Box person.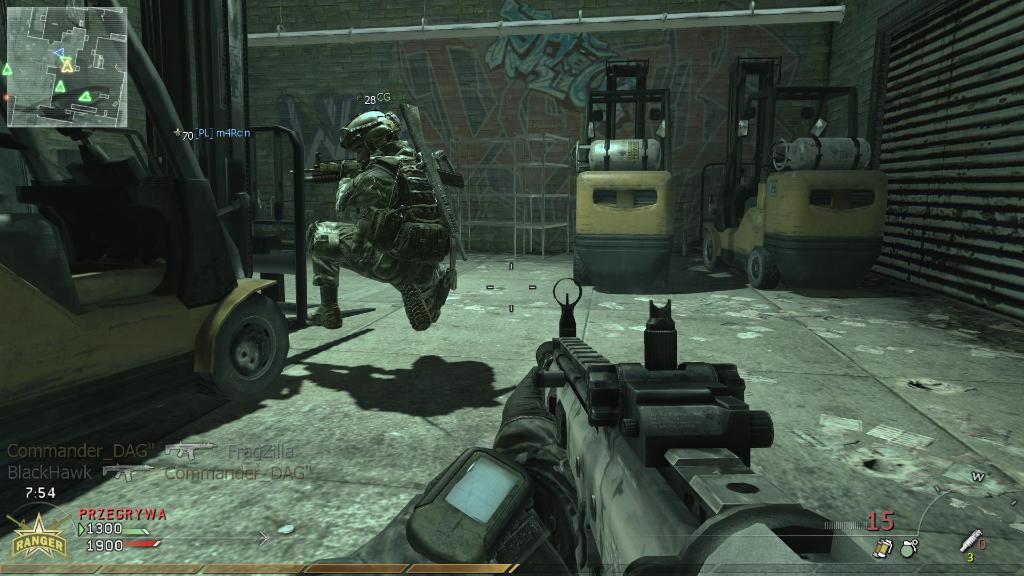
x1=317 y1=367 x2=575 y2=575.
